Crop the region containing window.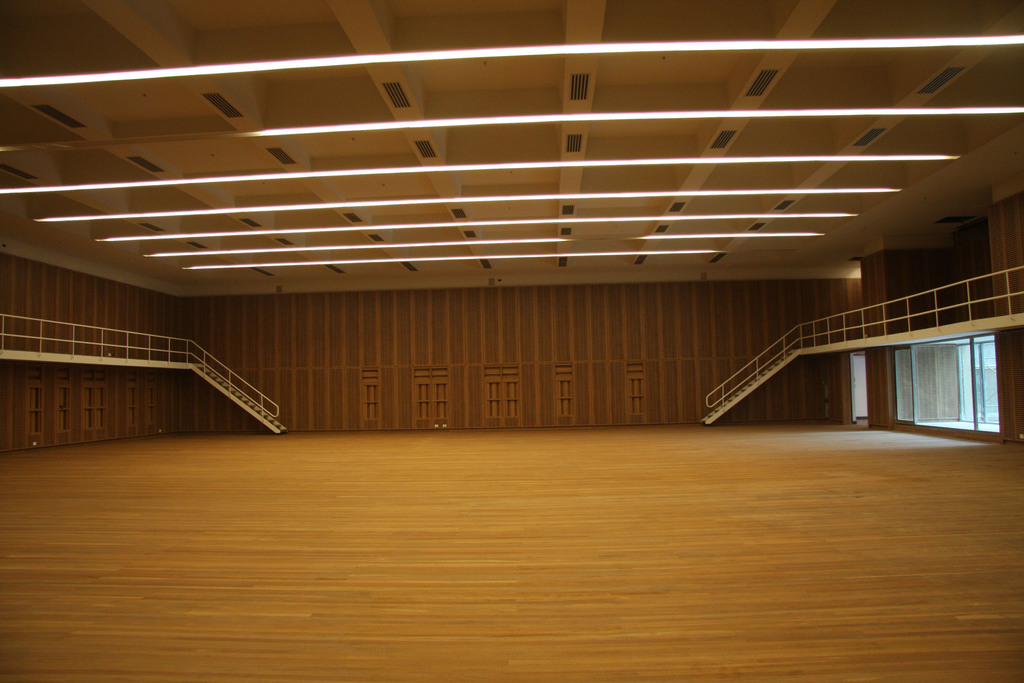
Crop region: locate(877, 324, 1001, 409).
